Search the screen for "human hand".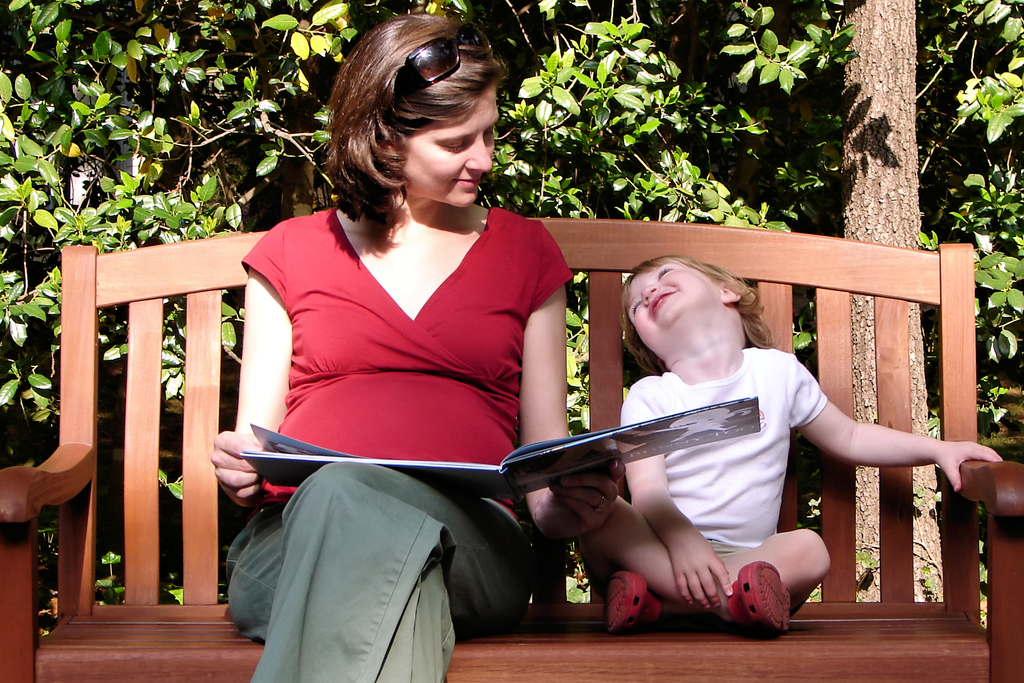
Found at l=207, t=423, r=269, b=511.
